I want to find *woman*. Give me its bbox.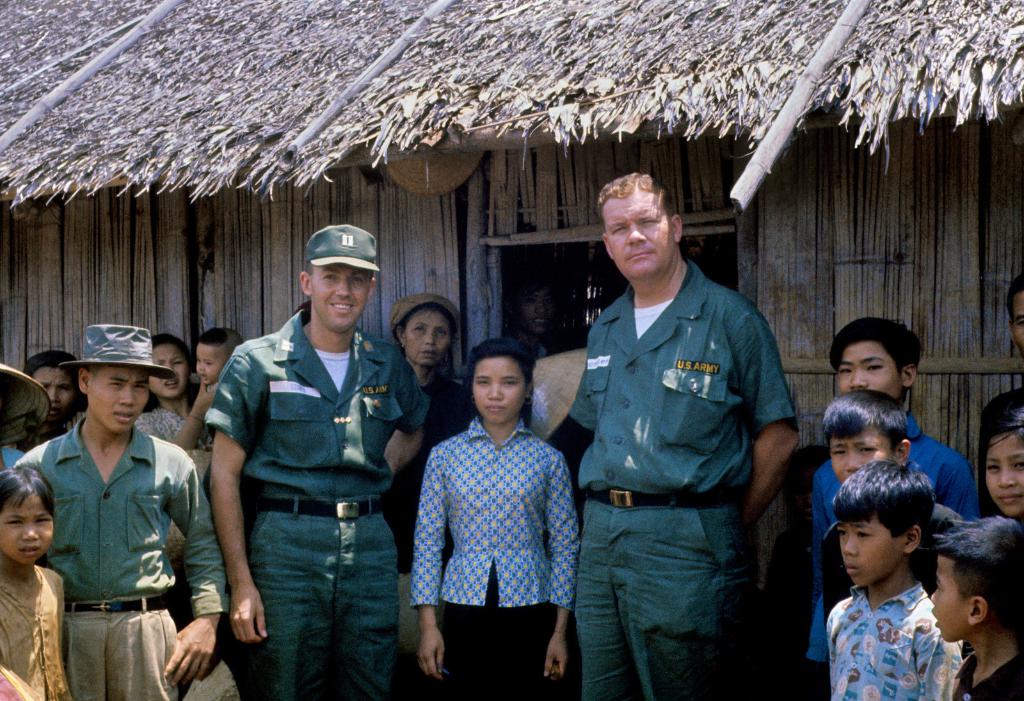
bbox(420, 350, 574, 700).
